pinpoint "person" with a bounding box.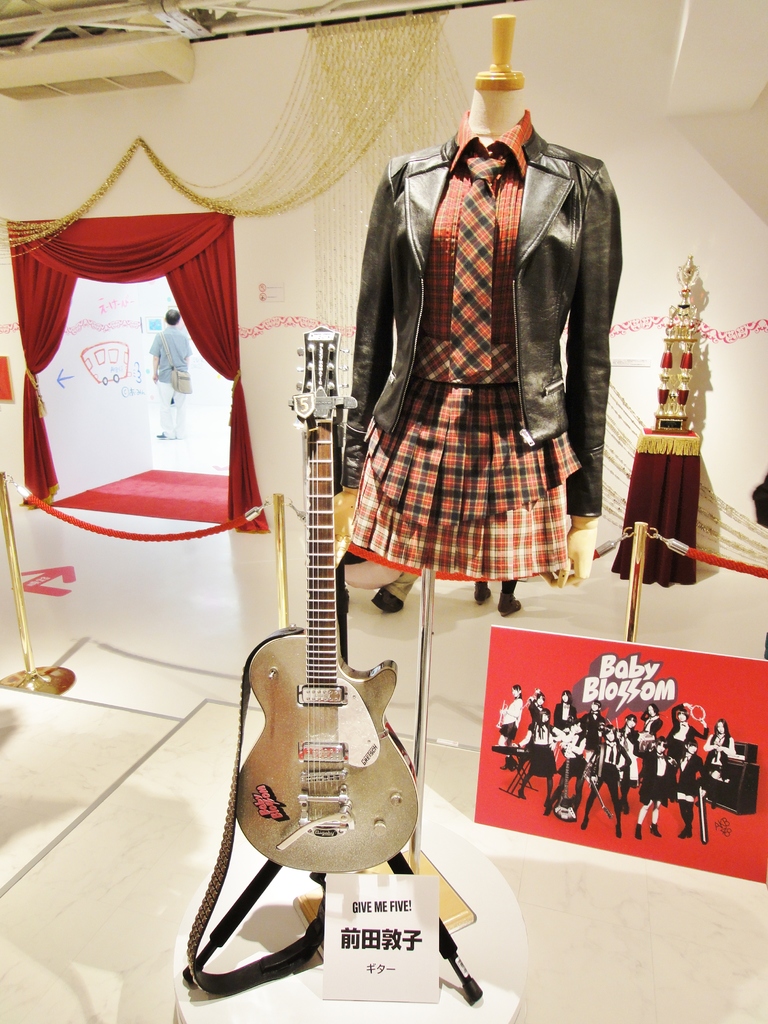
<box>500,684,523,767</box>.
